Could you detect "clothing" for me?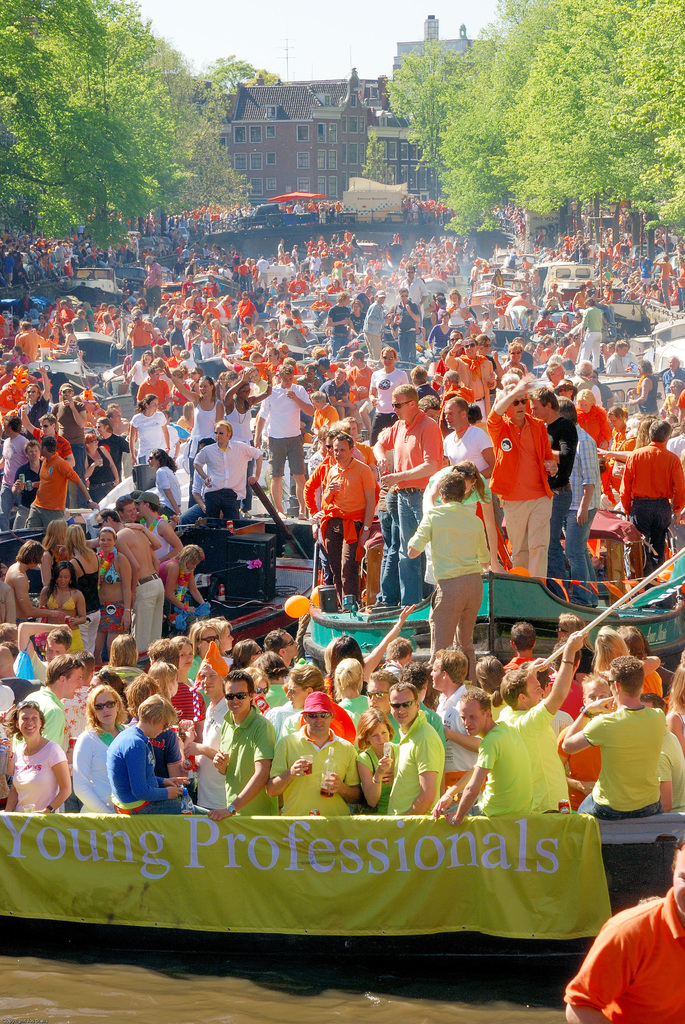
Detection result: rect(265, 722, 360, 820).
